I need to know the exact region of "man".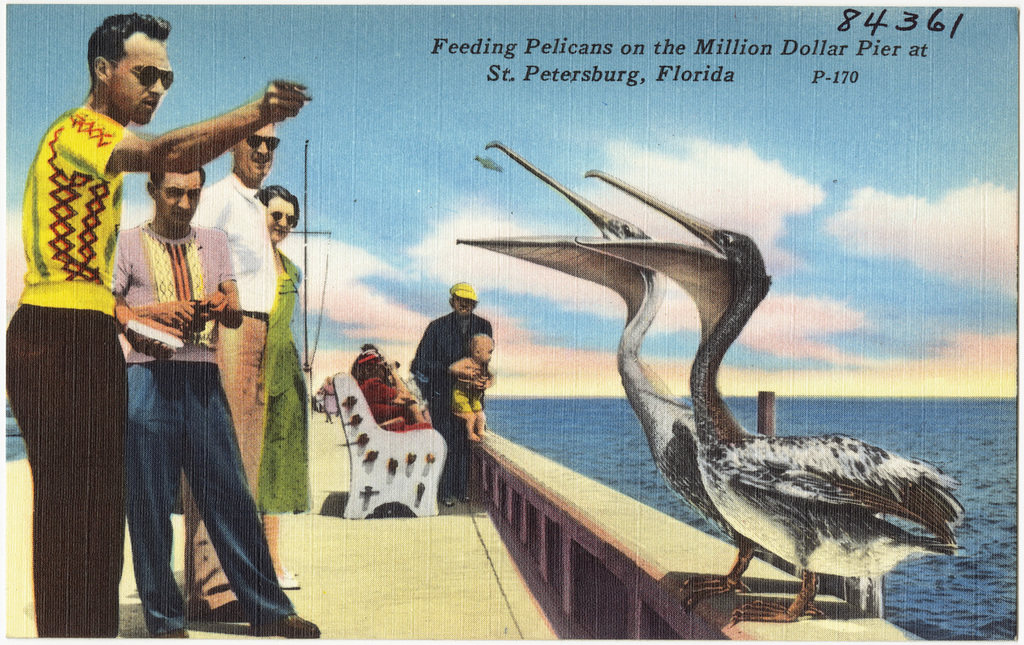
Region: 180,121,283,623.
